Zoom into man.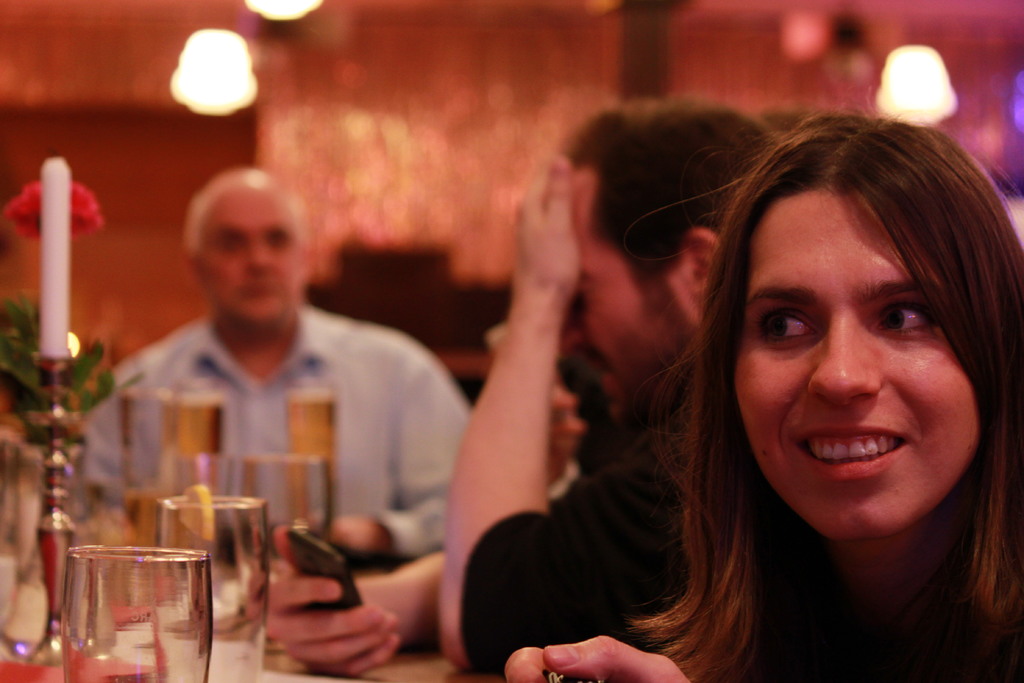
Zoom target: bbox=[83, 161, 461, 630].
